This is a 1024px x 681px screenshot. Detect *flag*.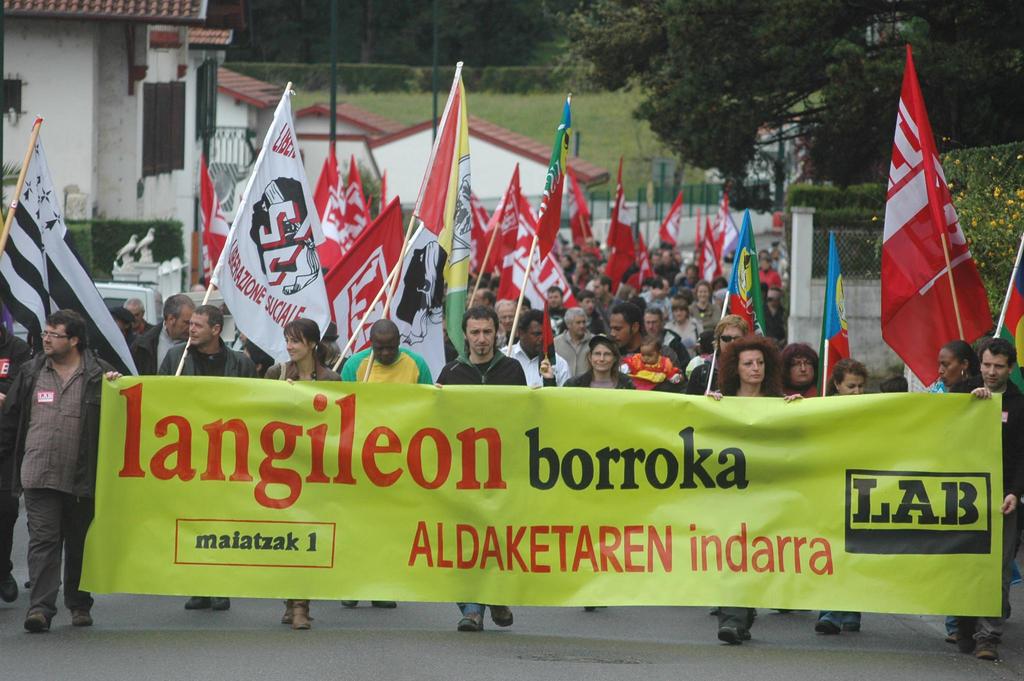
[x1=999, y1=229, x2=1023, y2=376].
